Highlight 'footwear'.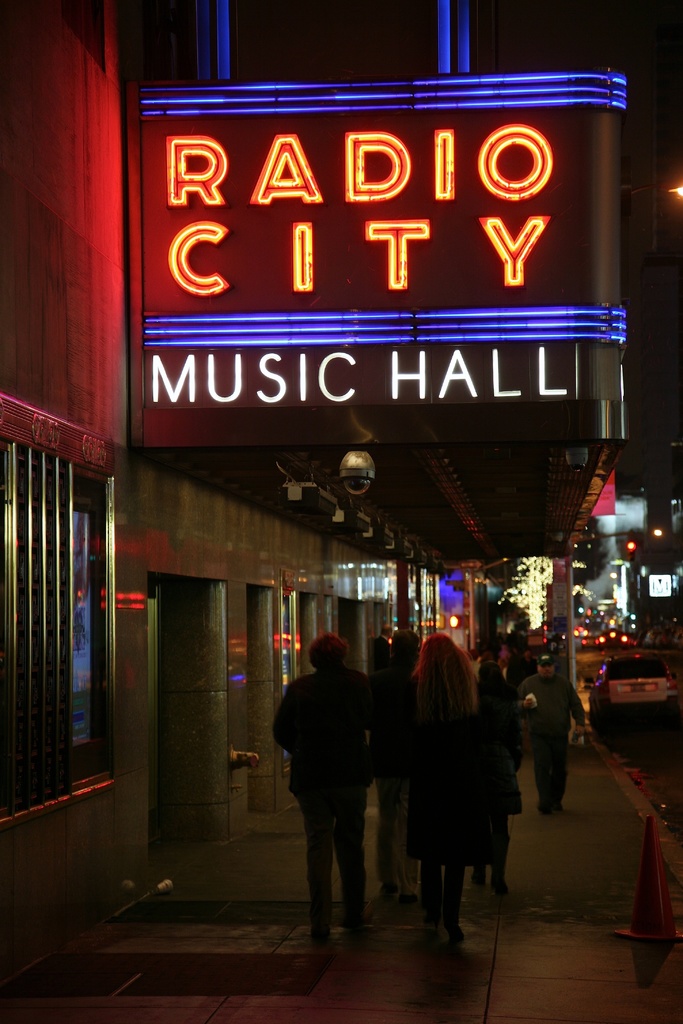
Highlighted region: left=349, top=918, right=363, bottom=944.
